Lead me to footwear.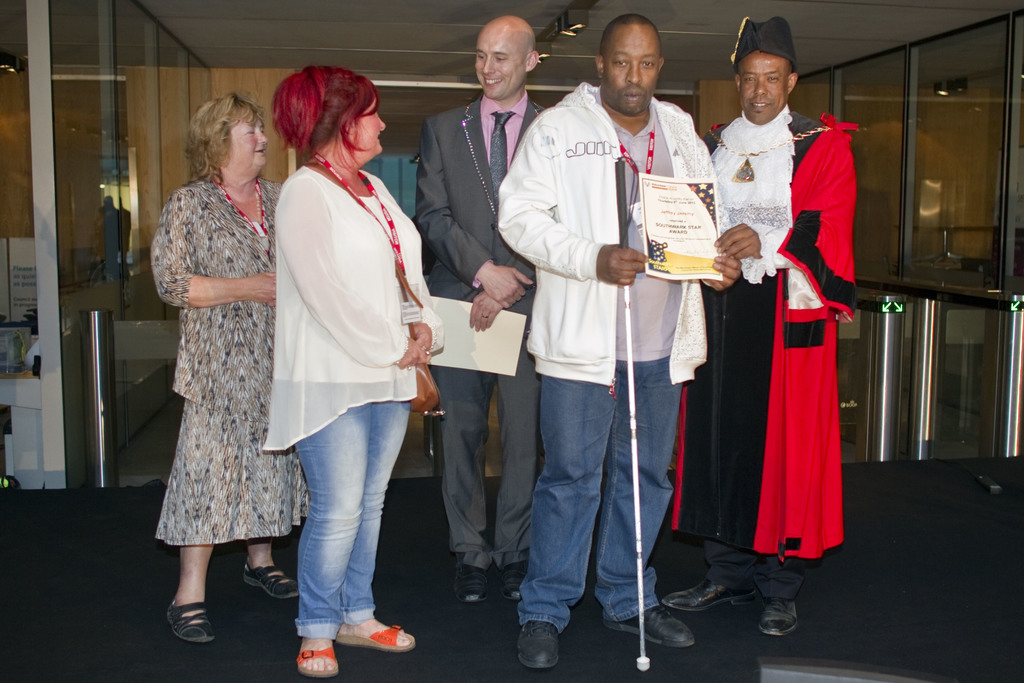
Lead to 666,567,754,614.
